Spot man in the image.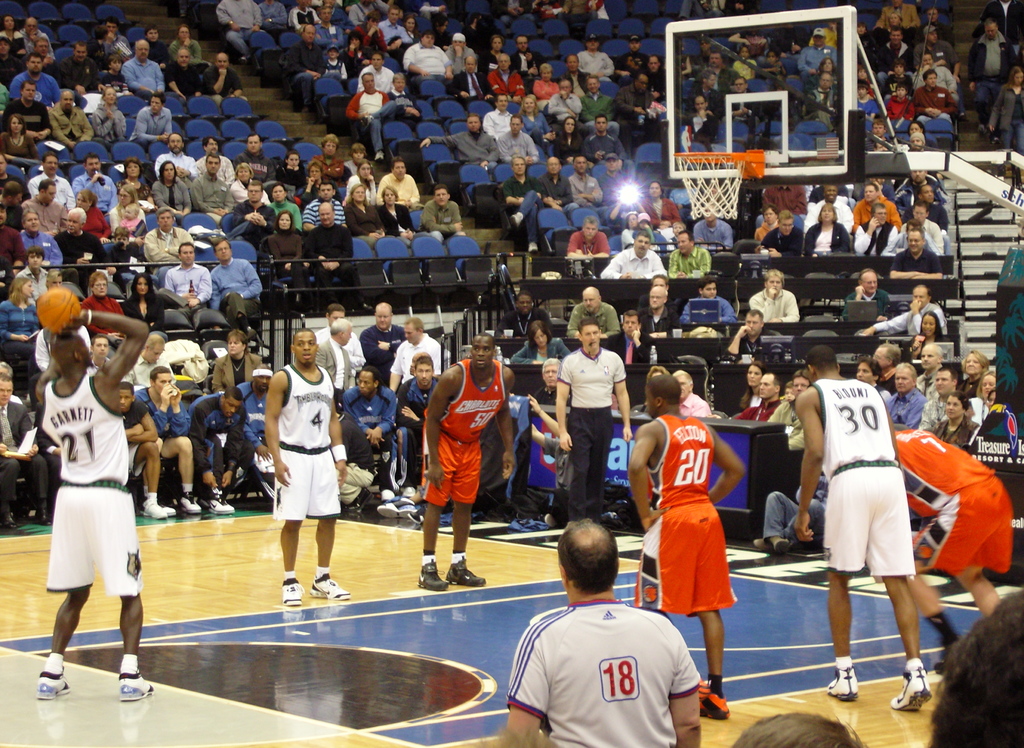
man found at 383 74 422 124.
